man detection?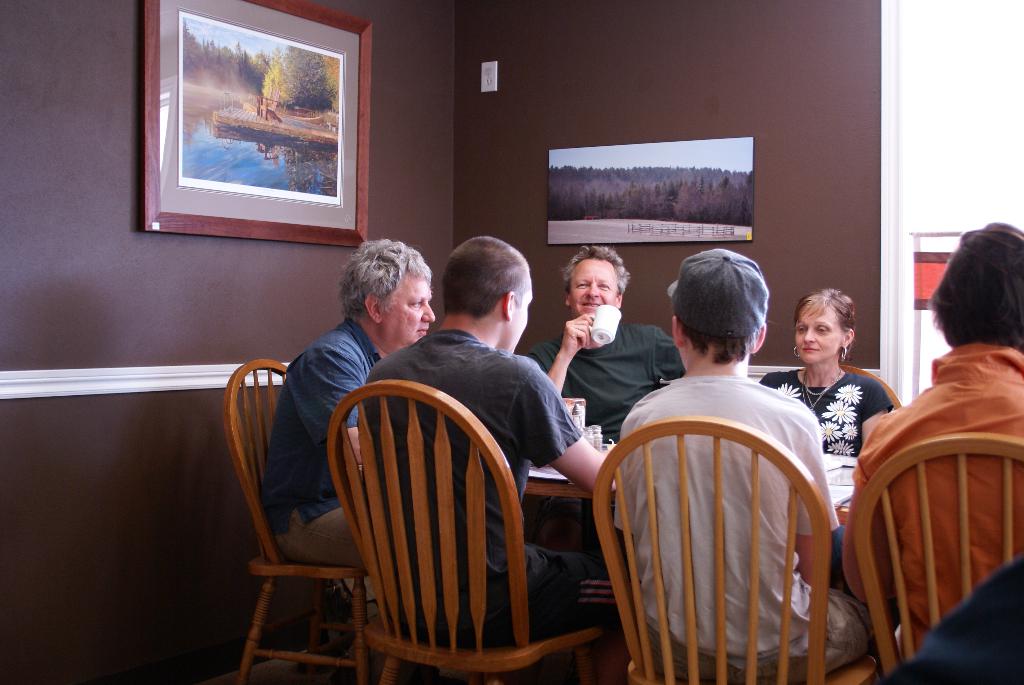
x1=522, y1=248, x2=685, y2=446
